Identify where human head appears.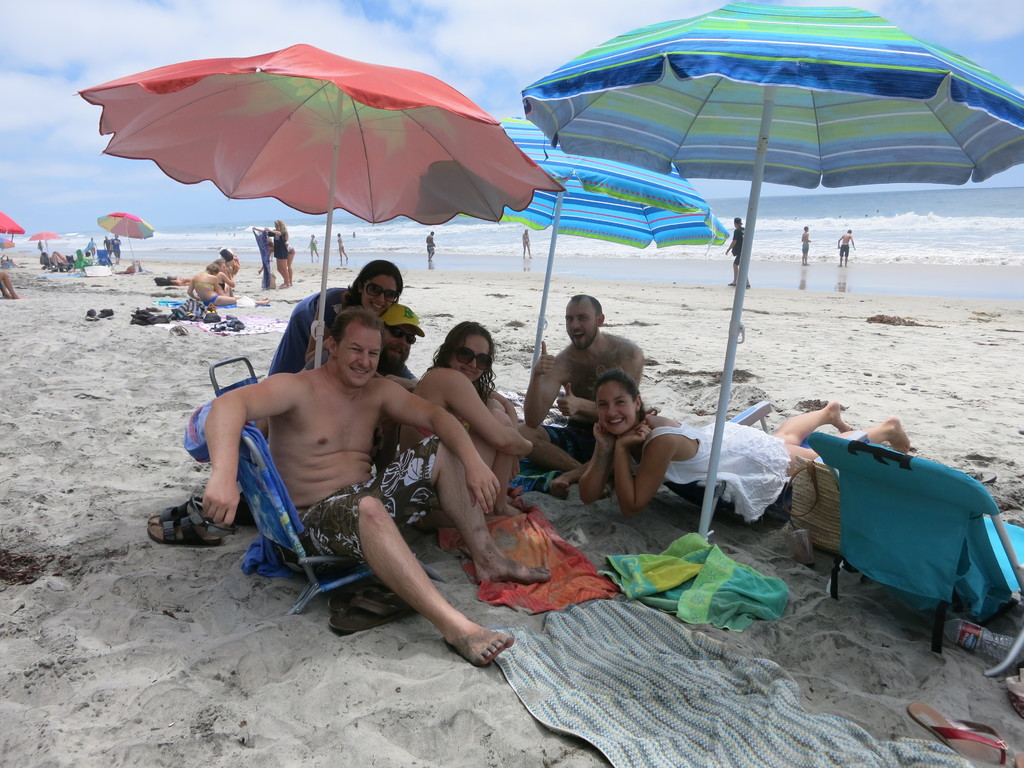
Appears at (x1=595, y1=369, x2=645, y2=435).
